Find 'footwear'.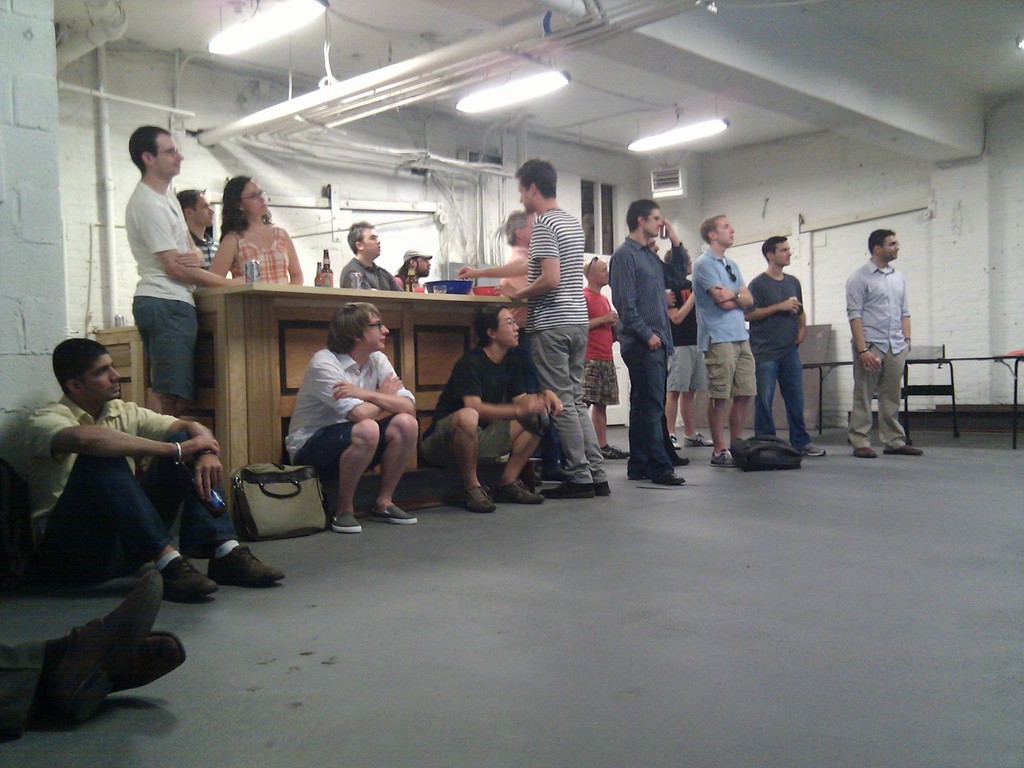
[600, 442, 628, 458].
